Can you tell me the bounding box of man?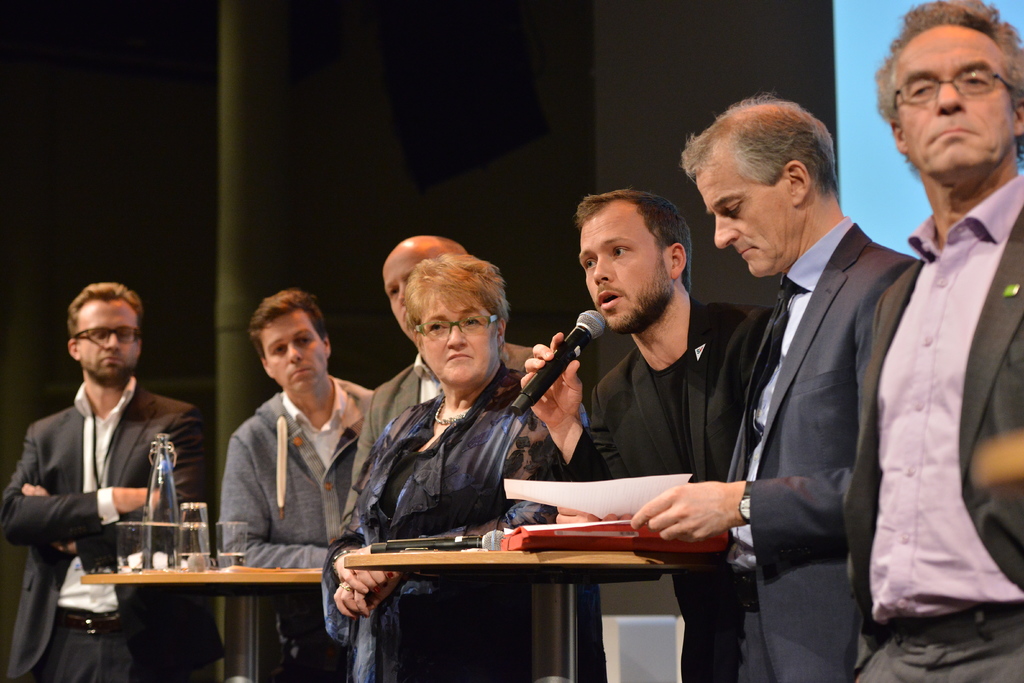
514,195,774,682.
